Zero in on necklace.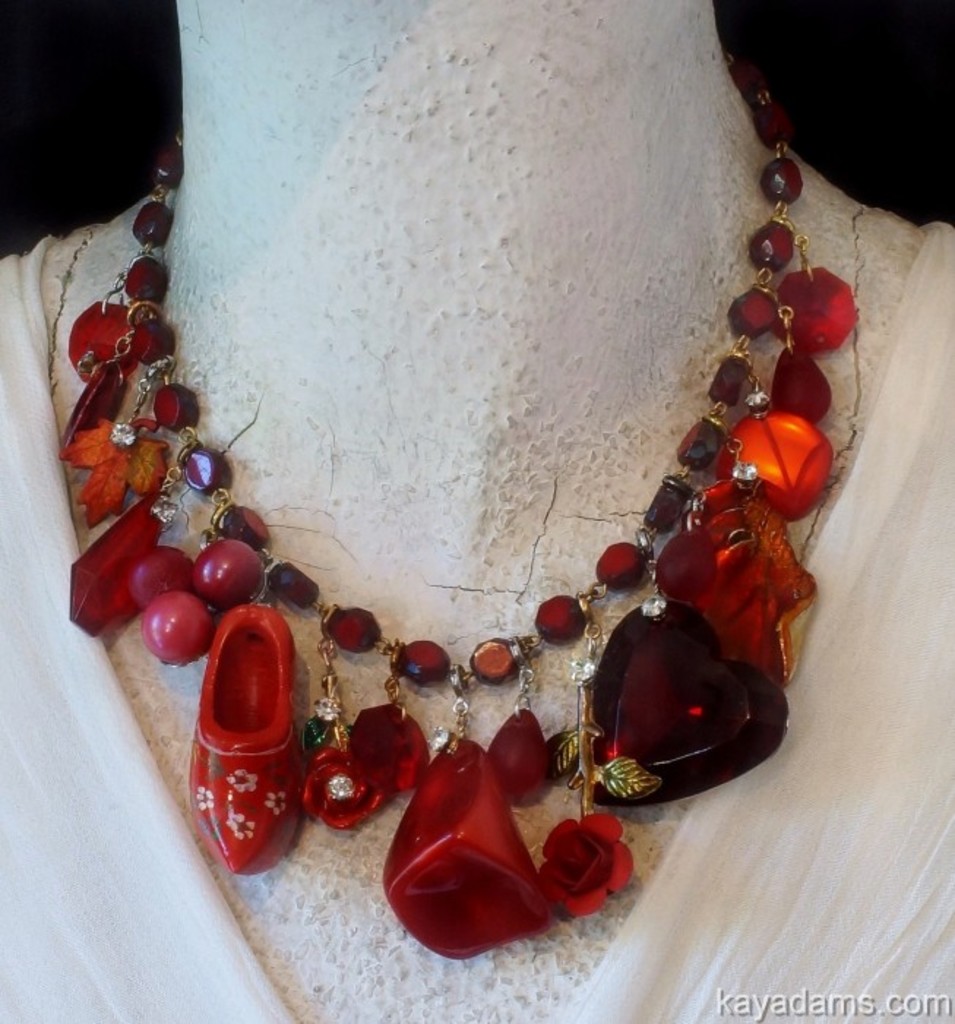
Zeroed in: x1=29 y1=54 x2=861 y2=933.
